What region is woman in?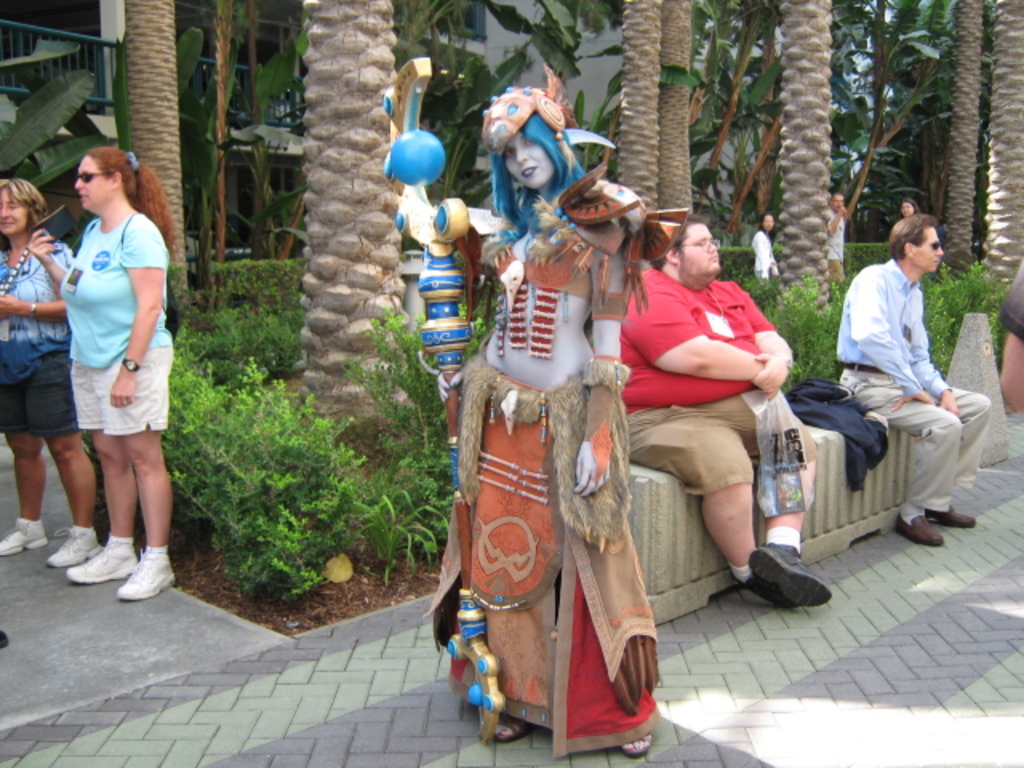
[0,173,98,571].
